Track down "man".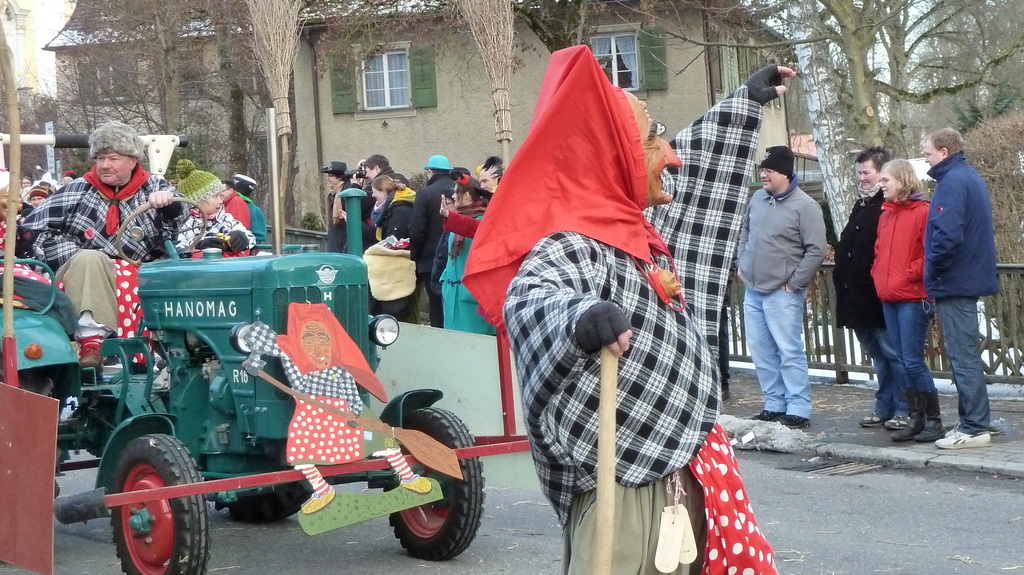
Tracked to box=[920, 126, 1002, 447].
